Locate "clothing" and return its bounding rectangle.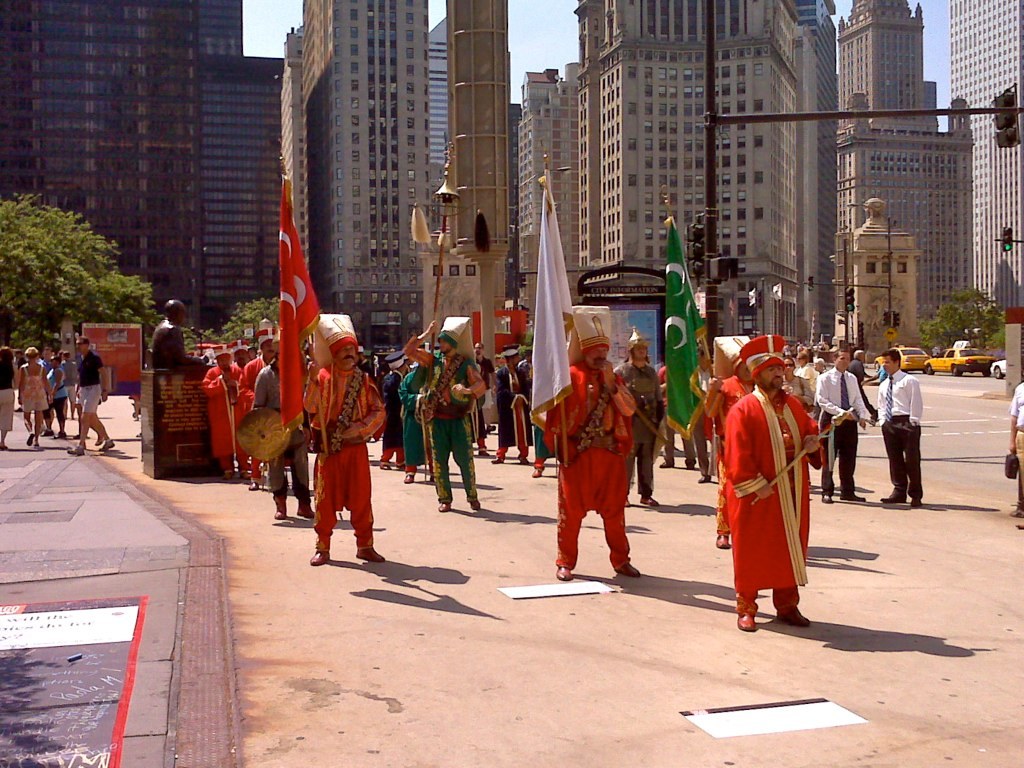
[left=721, top=366, right=812, bottom=618].
